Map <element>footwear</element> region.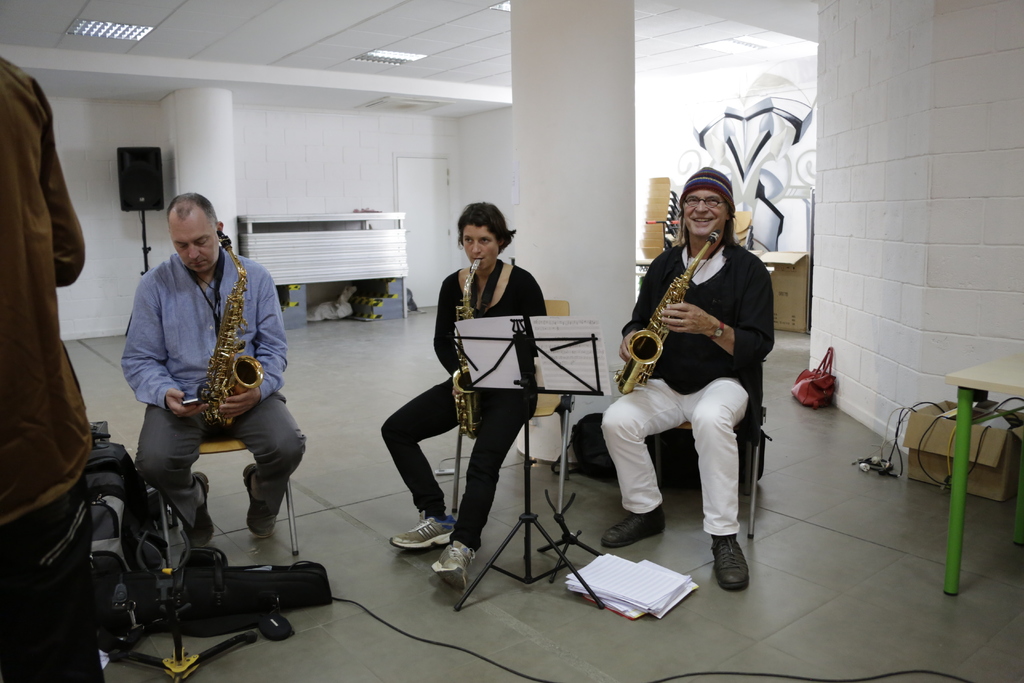
Mapped to locate(428, 537, 474, 589).
